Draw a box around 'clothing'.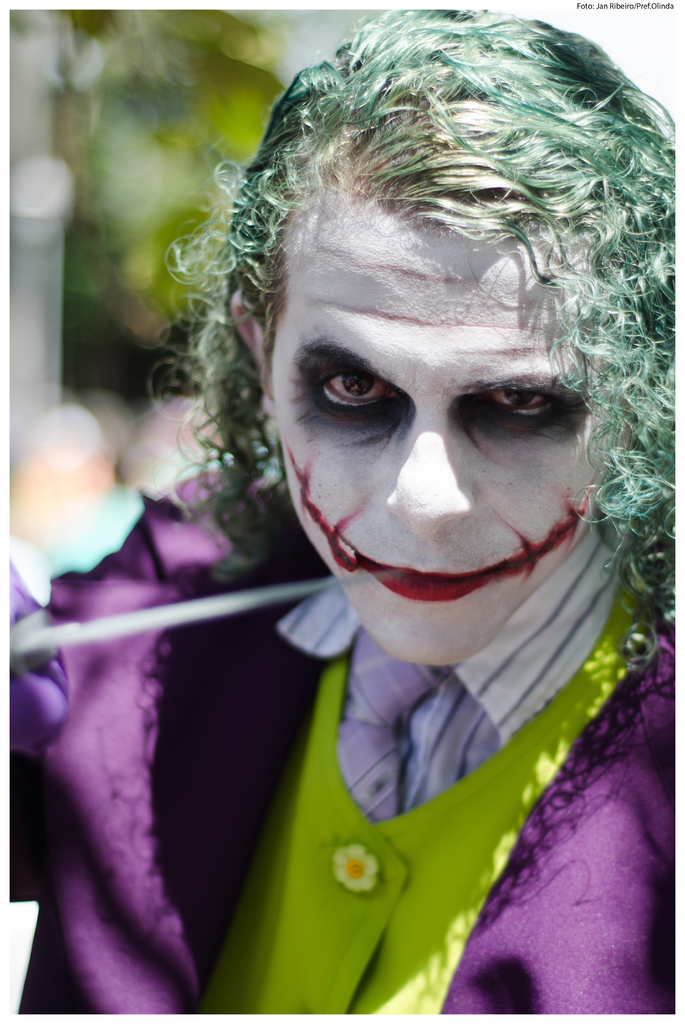
region(60, 317, 676, 1019).
